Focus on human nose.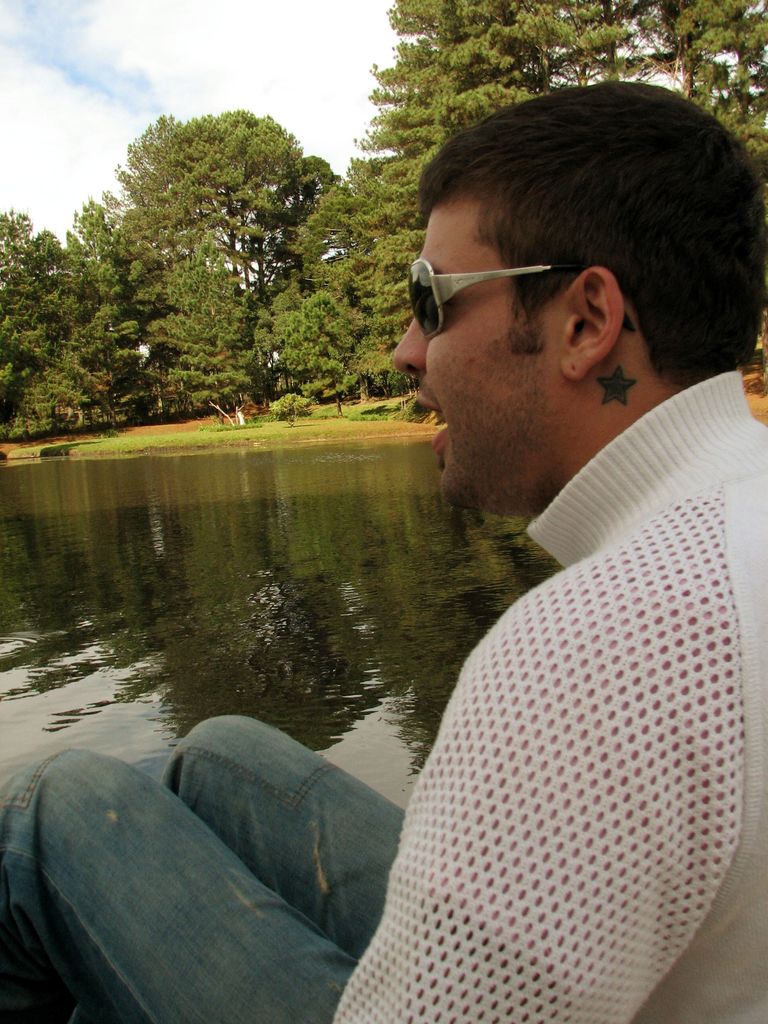
Focused at (387,309,440,378).
